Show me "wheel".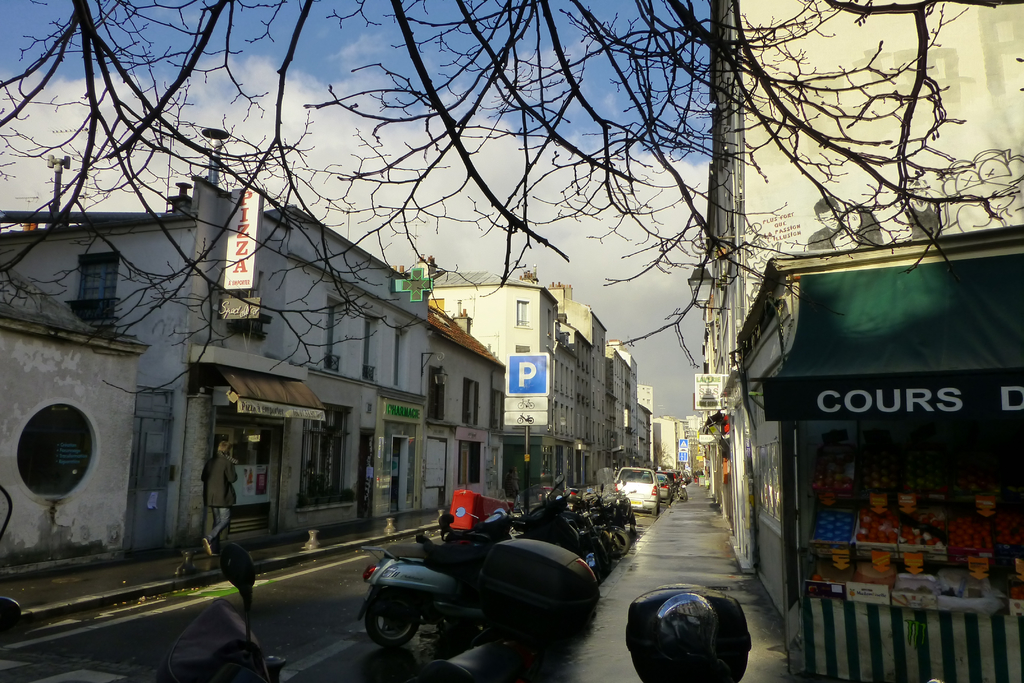
"wheel" is here: Rect(614, 532, 628, 555).
